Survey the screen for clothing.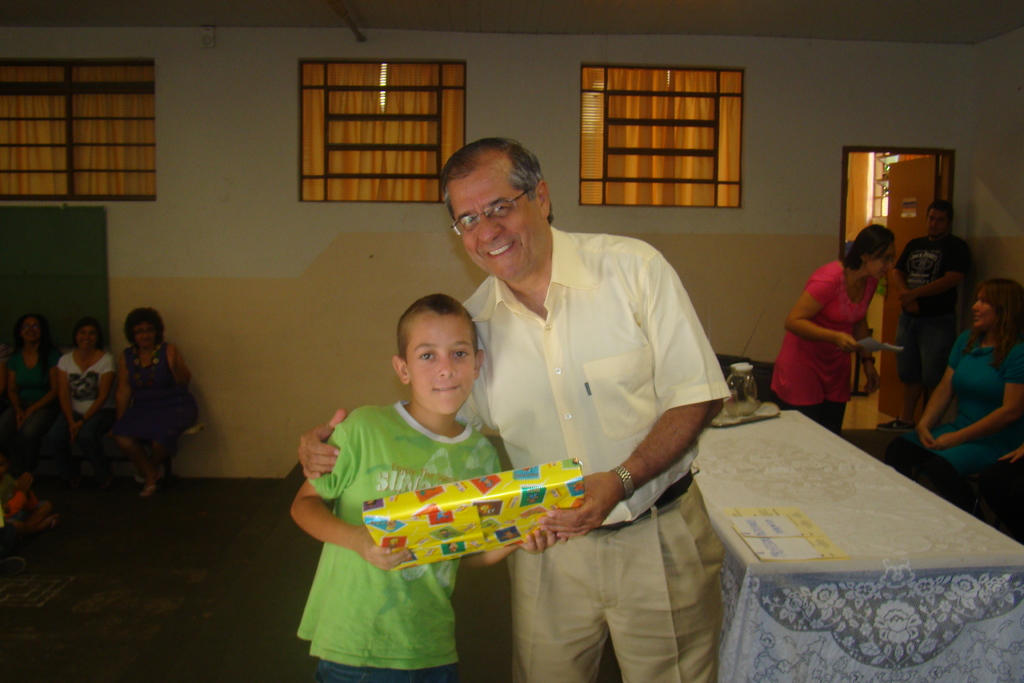
Survey found: locate(126, 340, 196, 447).
